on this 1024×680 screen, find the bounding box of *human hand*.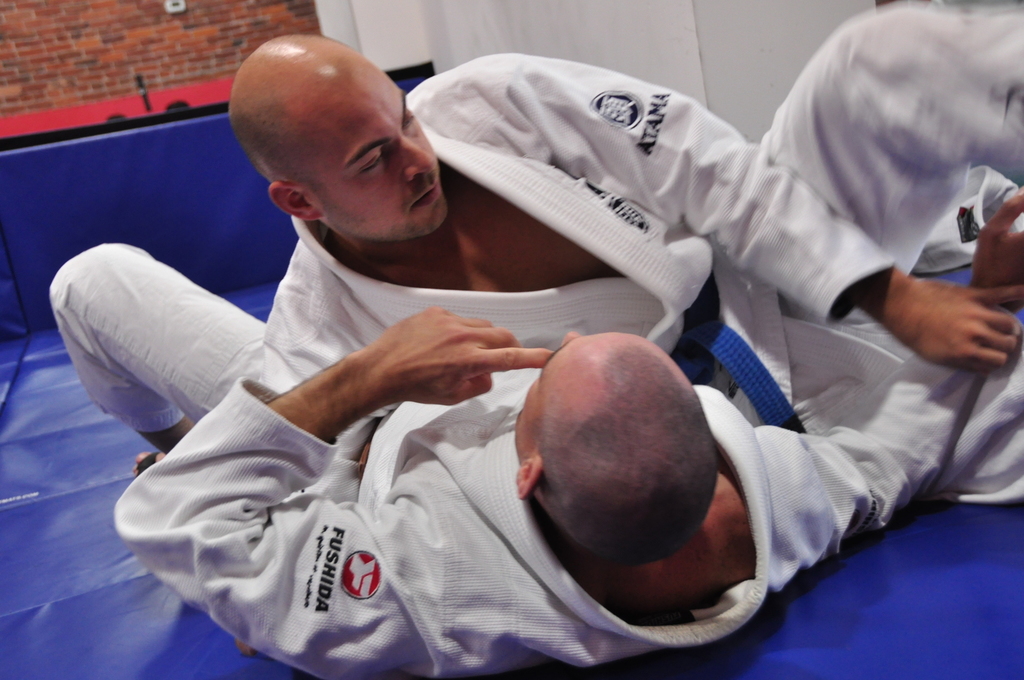
Bounding box: BBox(289, 319, 561, 423).
